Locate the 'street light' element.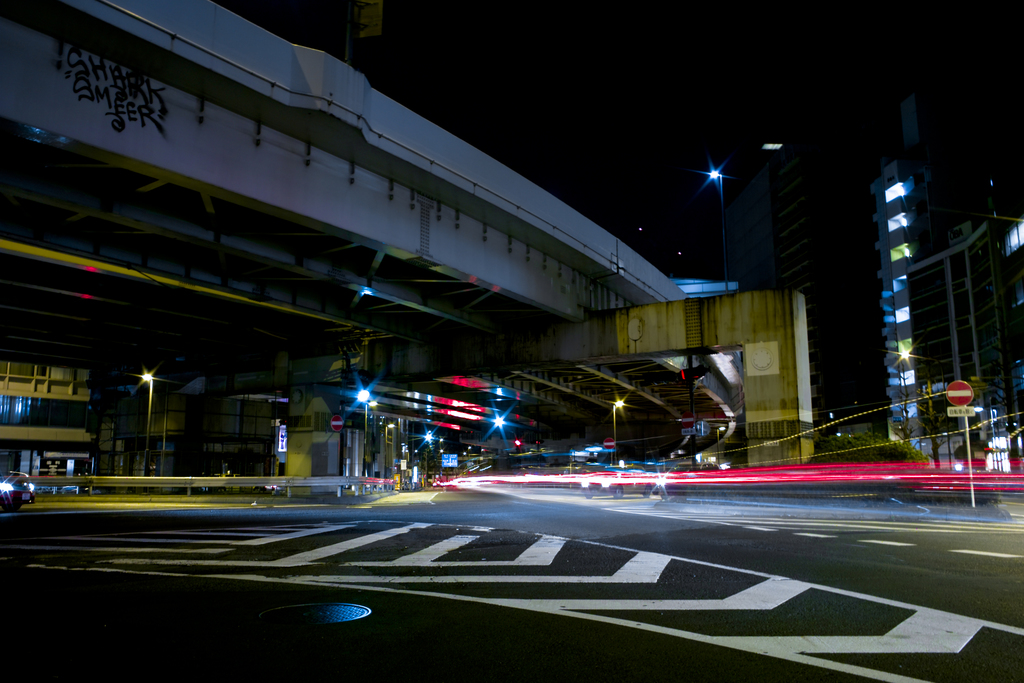
Element bbox: bbox=[694, 154, 731, 290].
